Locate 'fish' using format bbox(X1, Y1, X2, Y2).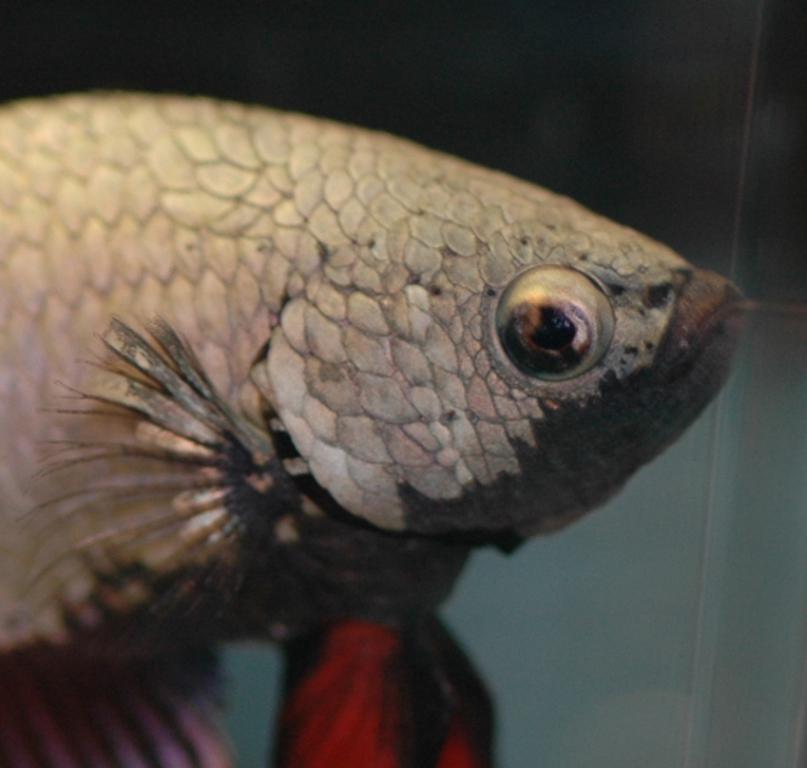
bbox(26, 99, 782, 662).
